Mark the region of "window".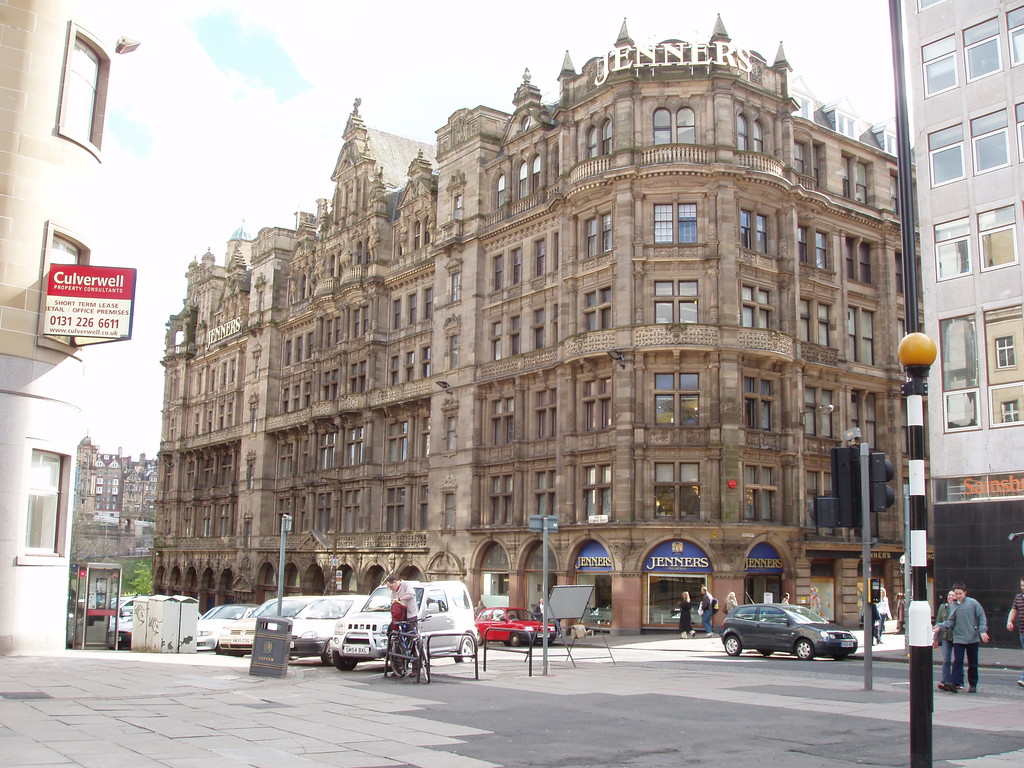
Region: {"left": 740, "top": 284, "right": 776, "bottom": 332}.
